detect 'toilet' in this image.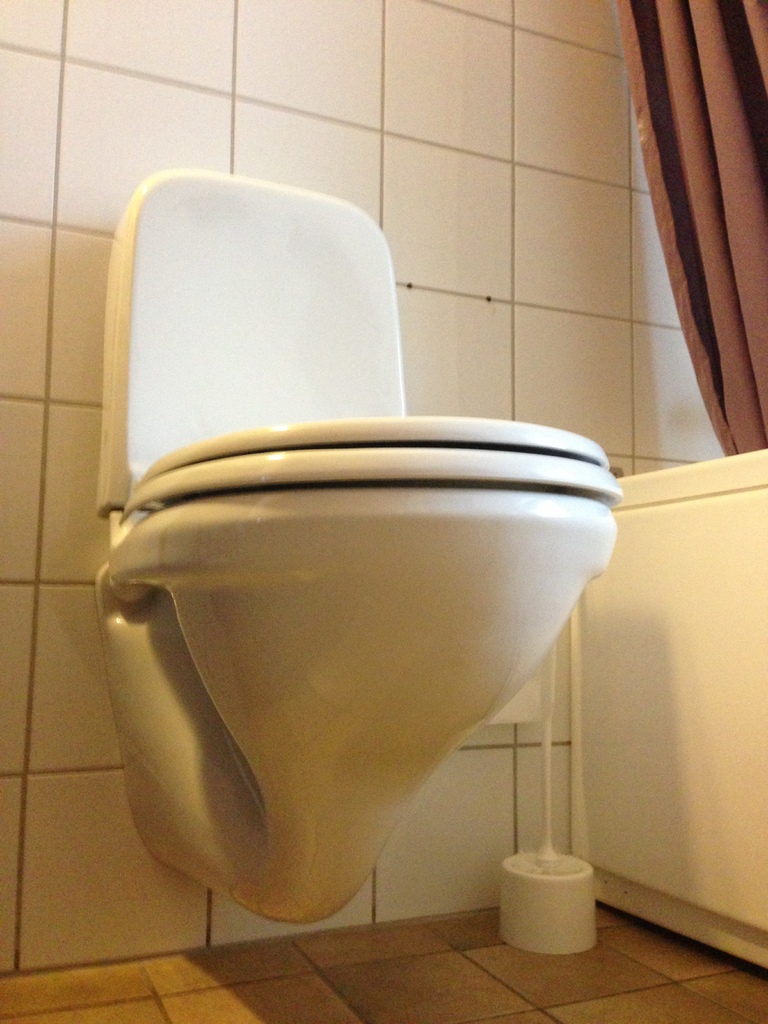
Detection: (x1=89, y1=154, x2=623, y2=924).
